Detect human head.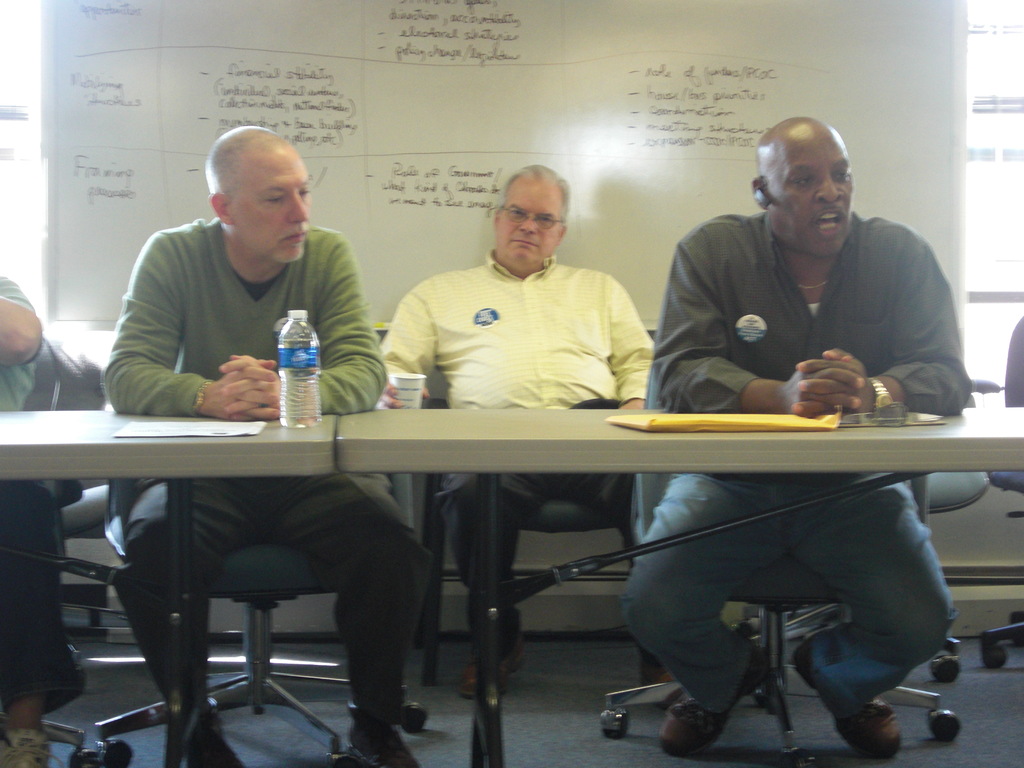
Detected at <box>205,119,310,262</box>.
